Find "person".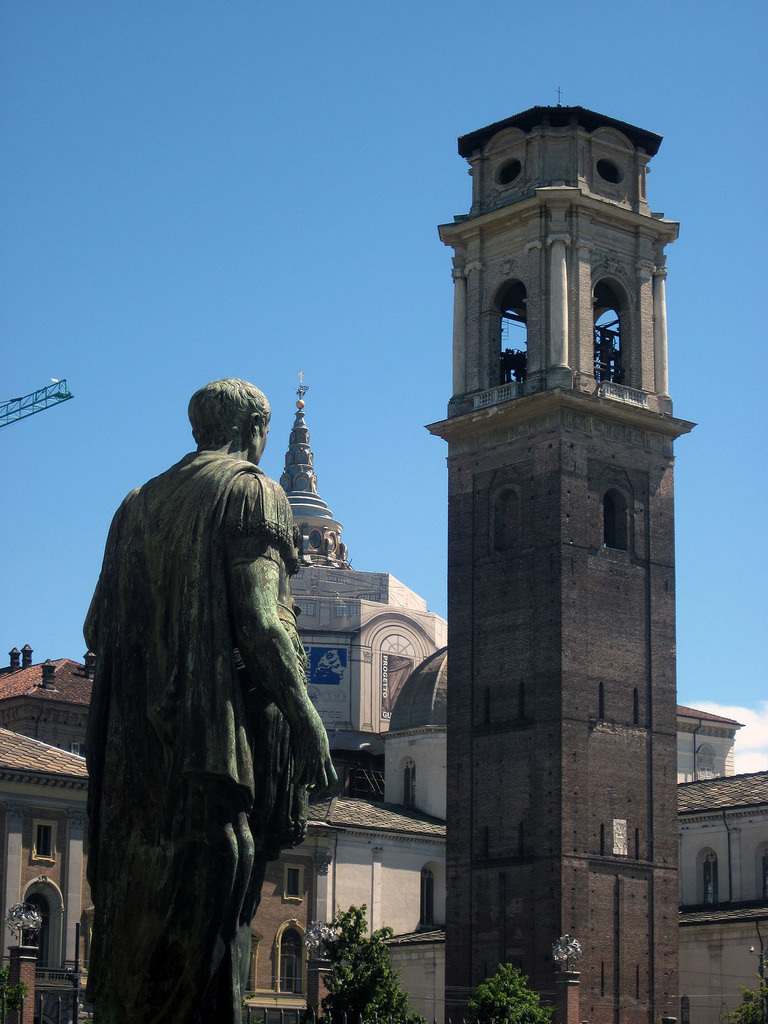
box(81, 381, 337, 1023).
